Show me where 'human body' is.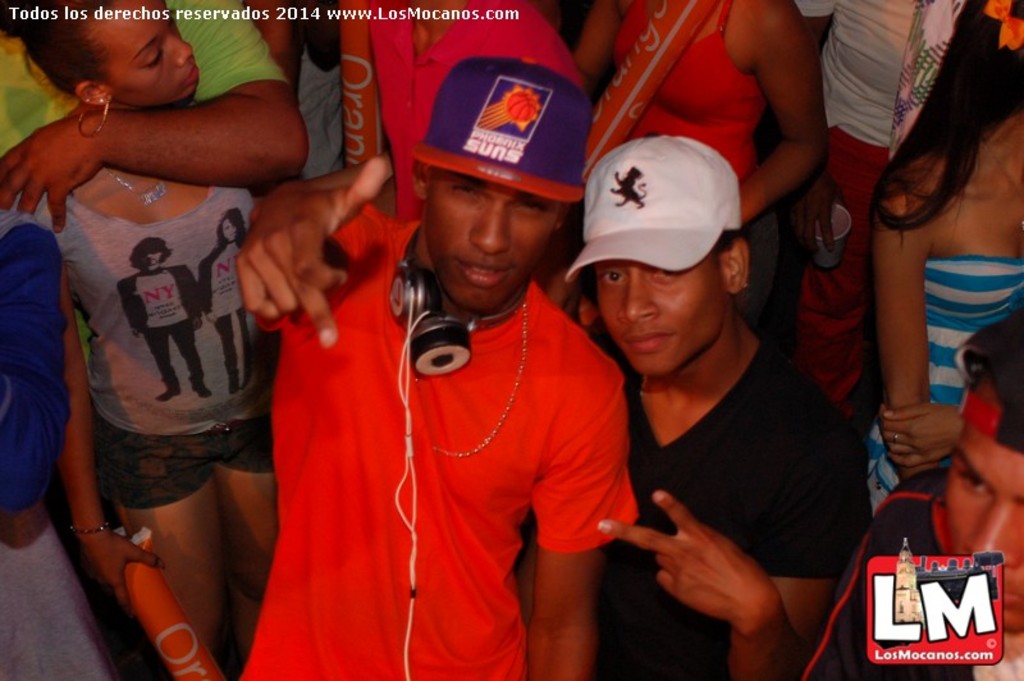
'human body' is at detection(541, 132, 869, 680).
